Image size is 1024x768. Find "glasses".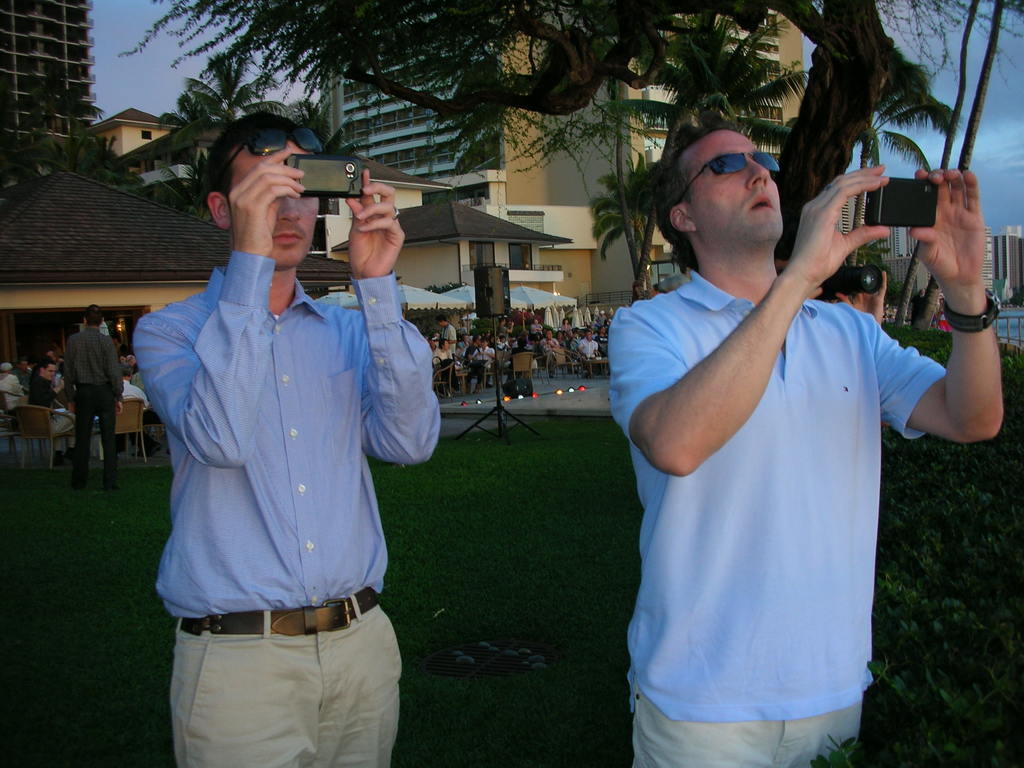
[x1=228, y1=121, x2=327, y2=165].
